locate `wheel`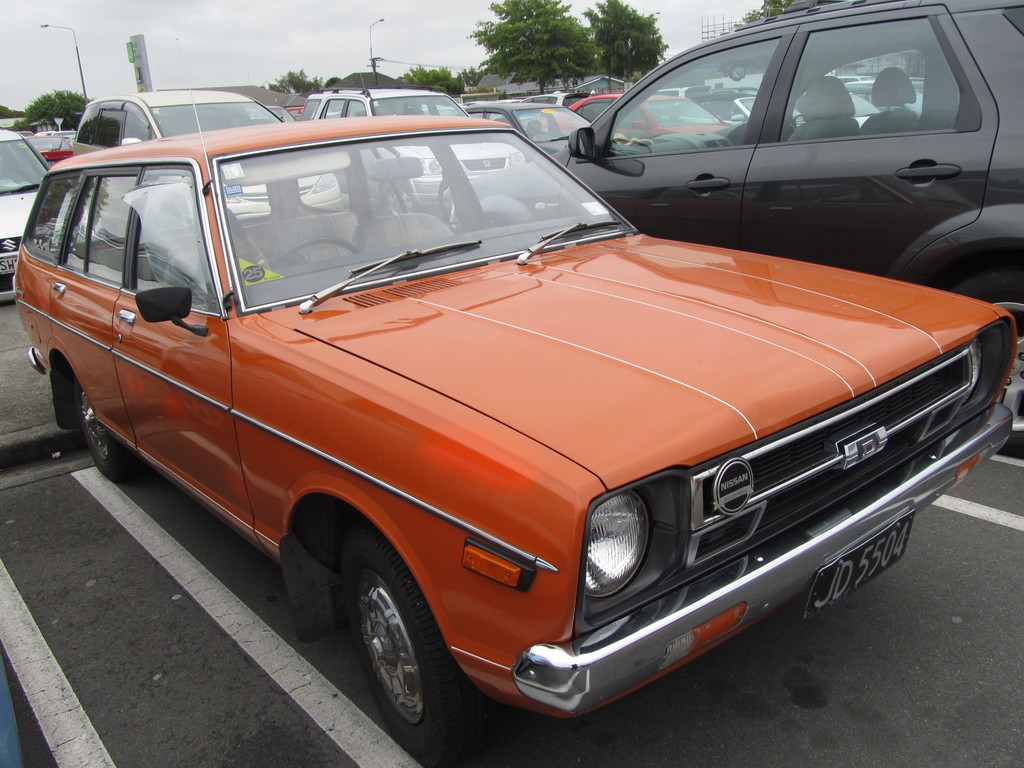
334, 531, 485, 767
